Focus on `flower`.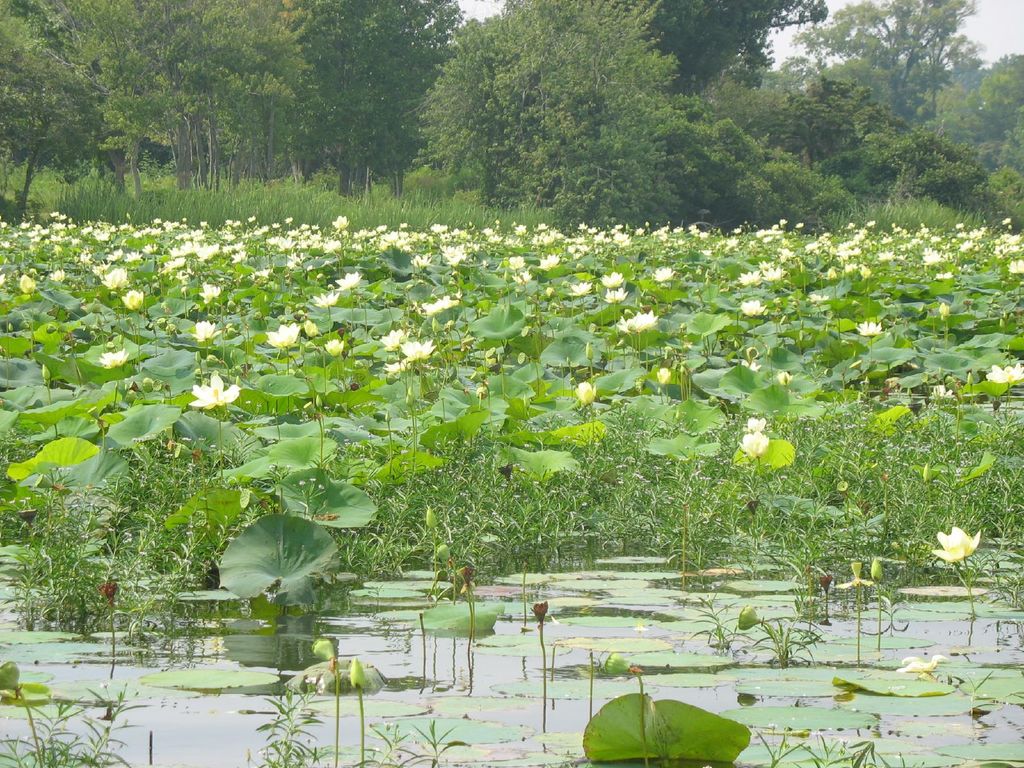
Focused at 511/269/535/282.
